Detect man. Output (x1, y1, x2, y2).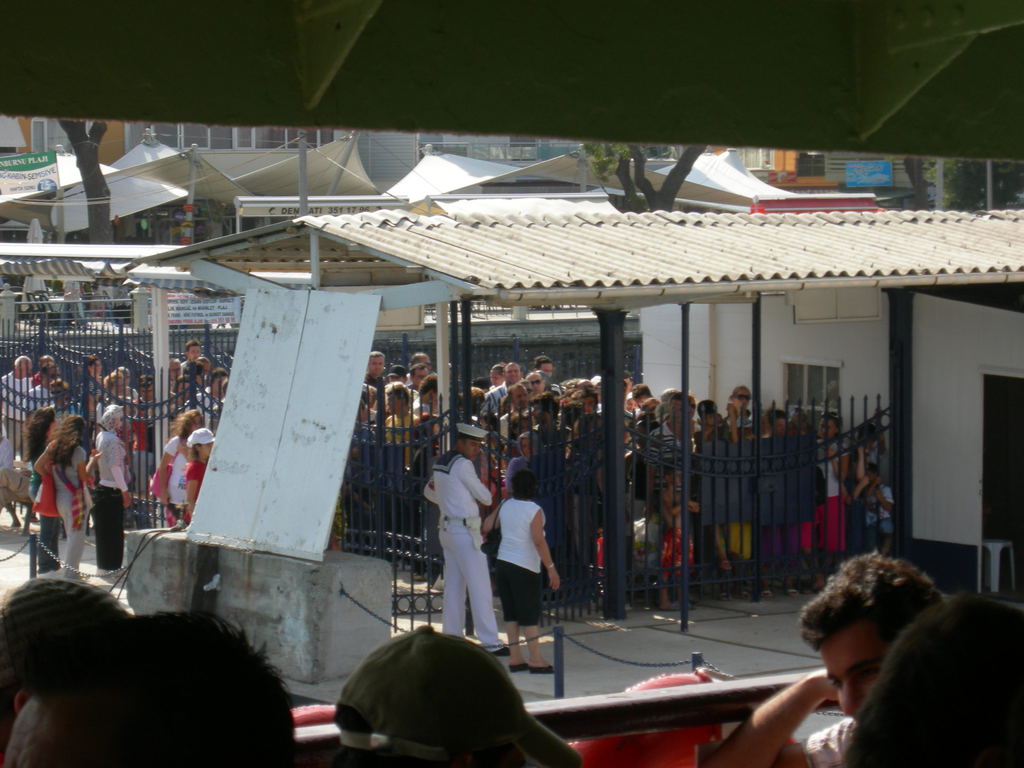
(488, 363, 523, 408).
